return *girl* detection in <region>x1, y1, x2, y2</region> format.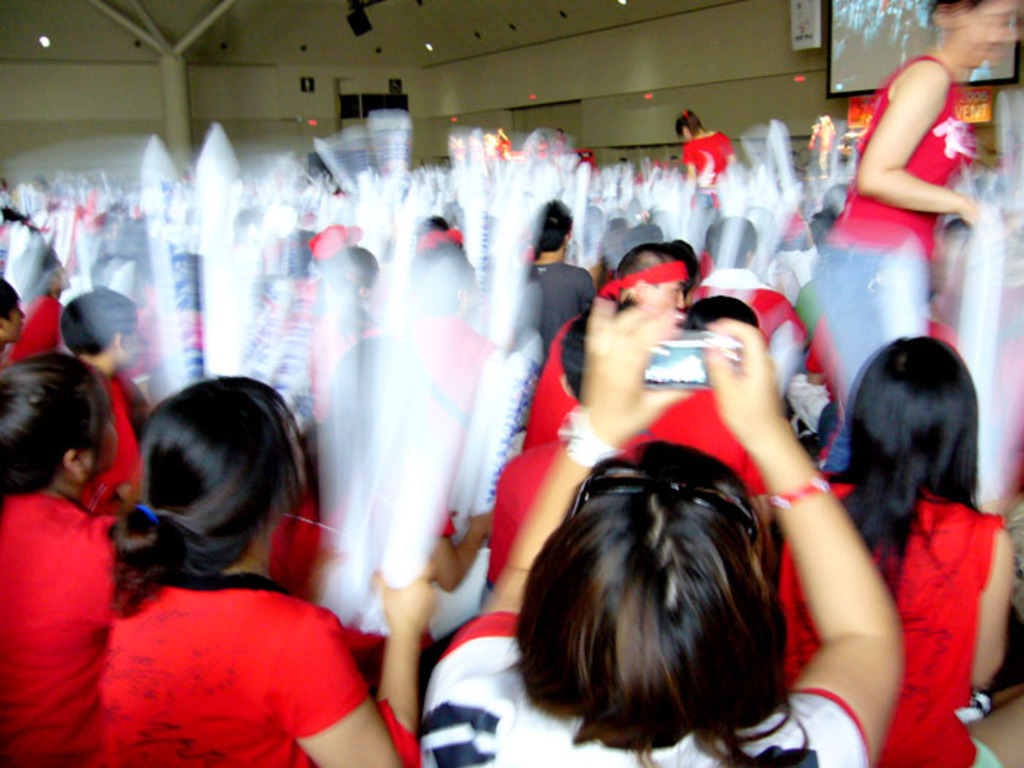
<region>415, 295, 907, 767</region>.
